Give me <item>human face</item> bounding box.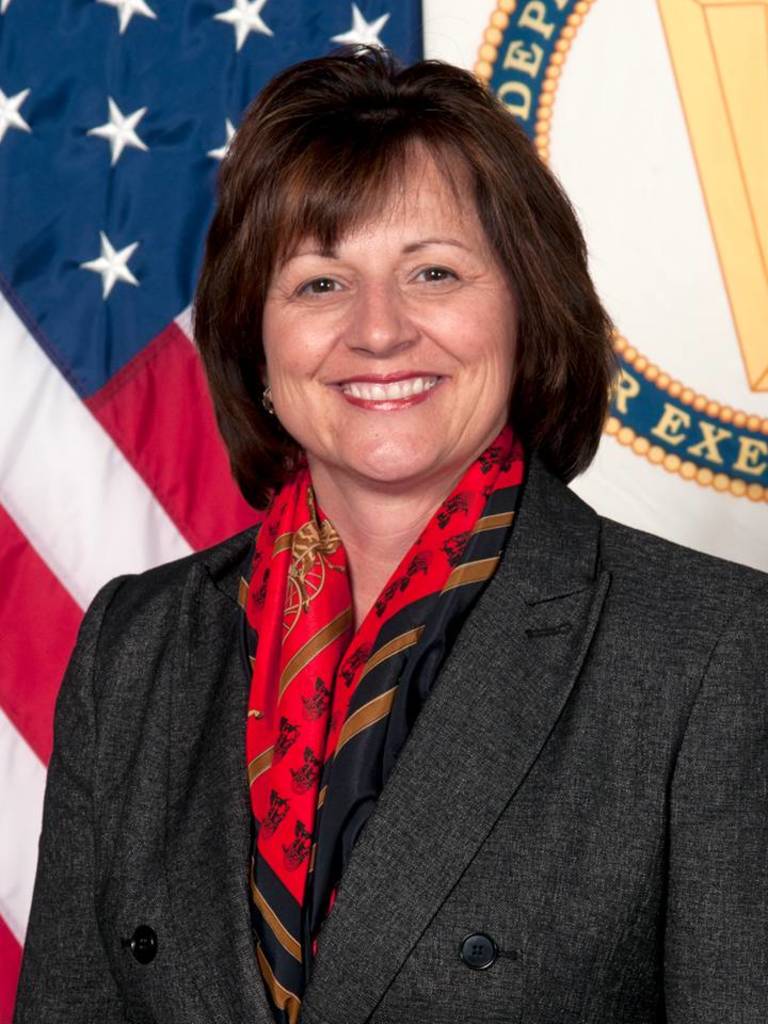
region(260, 137, 522, 483).
